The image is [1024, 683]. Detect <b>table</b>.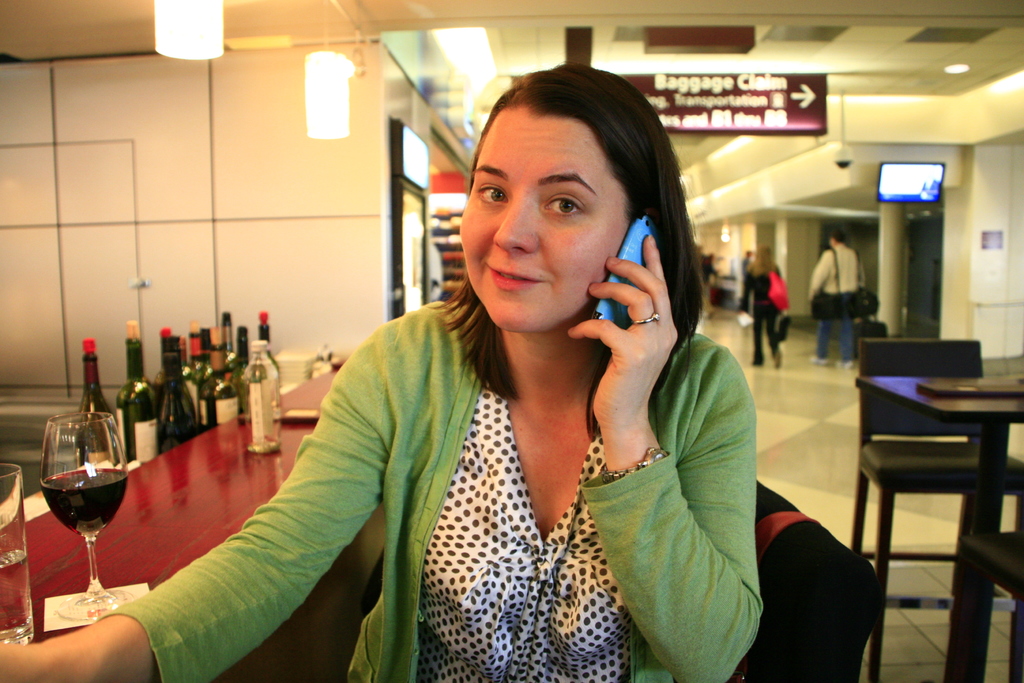
Detection: [0, 365, 387, 682].
